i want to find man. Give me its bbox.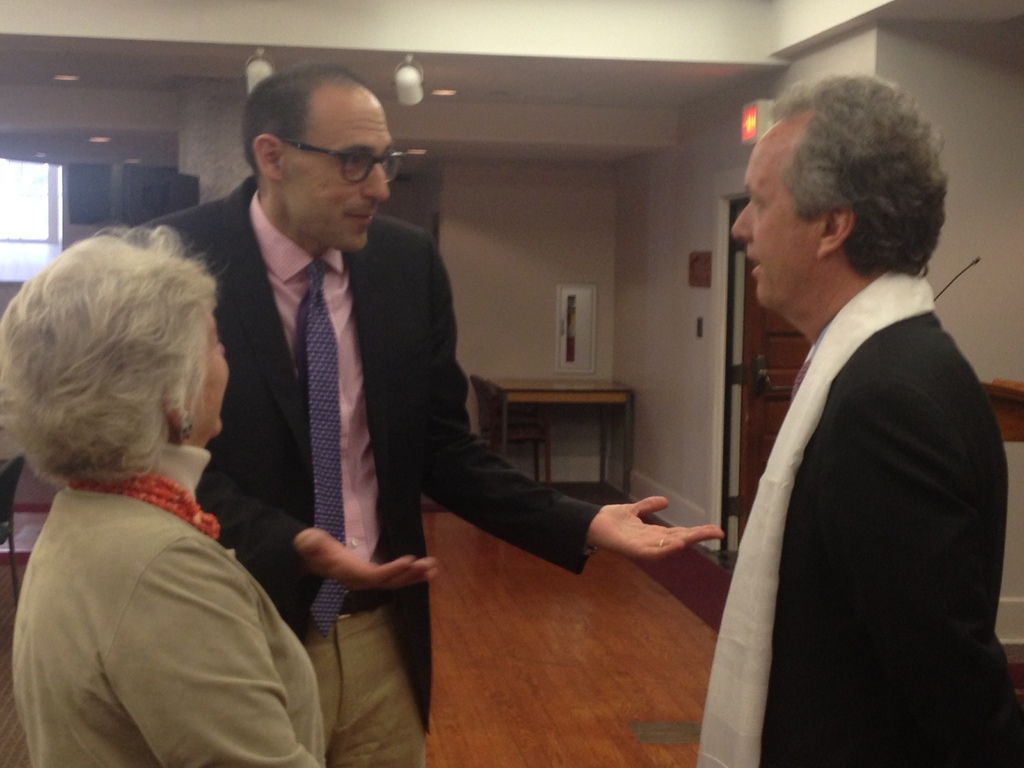
[left=707, top=53, right=1012, bottom=748].
